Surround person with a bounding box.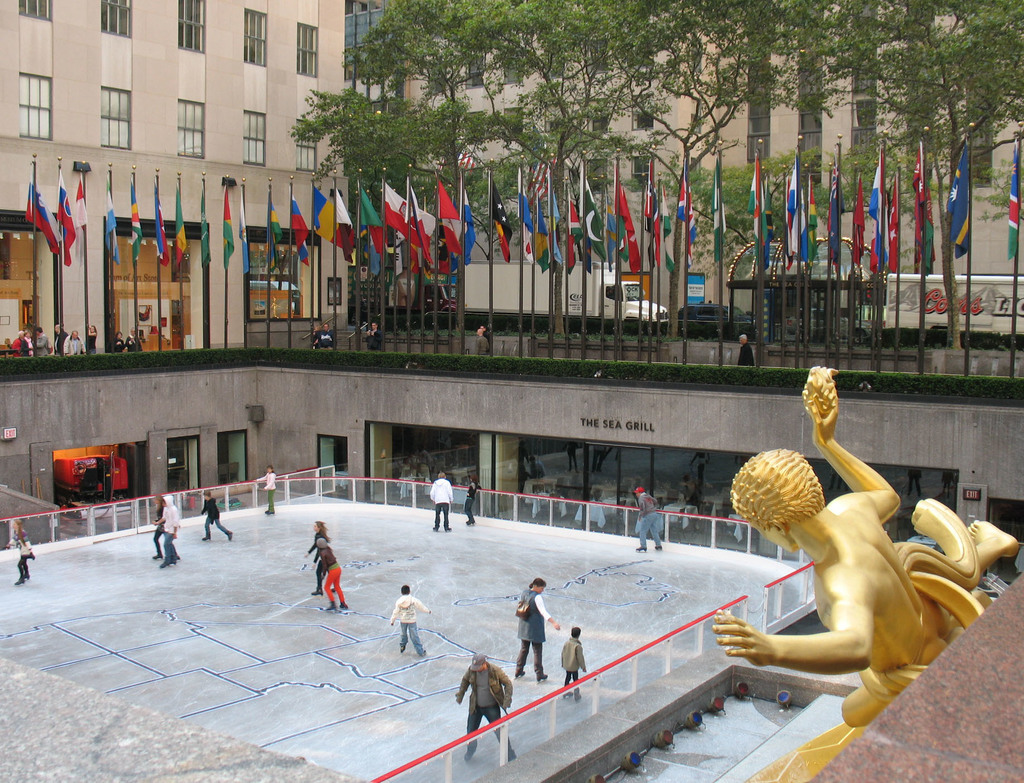
[466,471,486,526].
